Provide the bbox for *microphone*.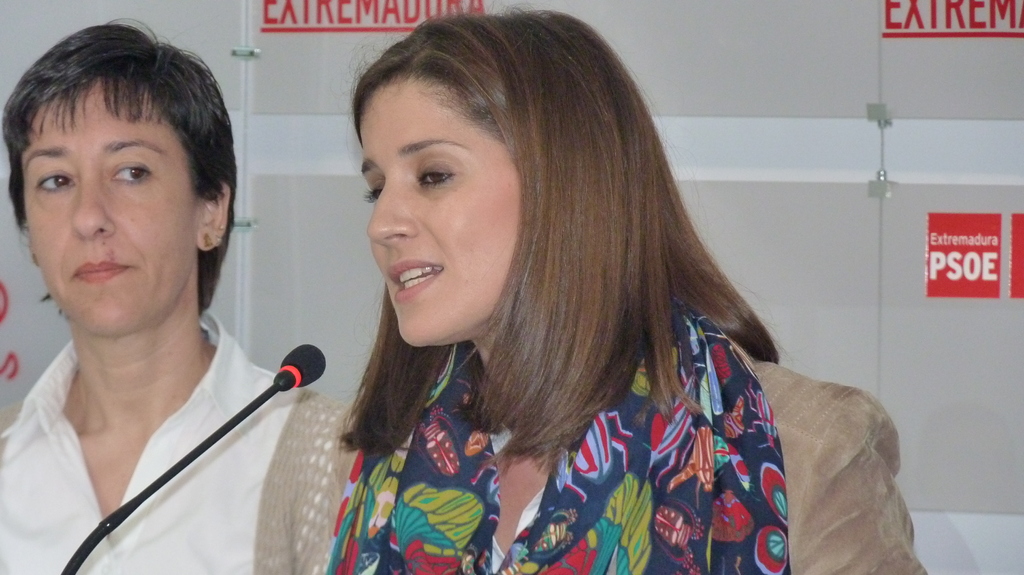
238 344 314 412.
